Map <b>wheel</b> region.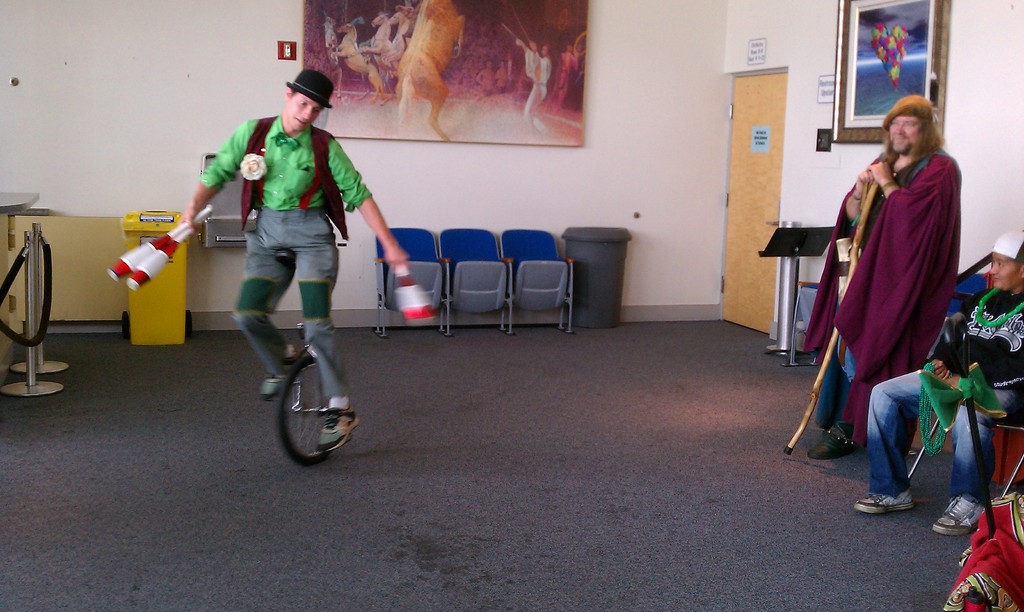
Mapped to {"x1": 275, "y1": 352, "x2": 343, "y2": 462}.
